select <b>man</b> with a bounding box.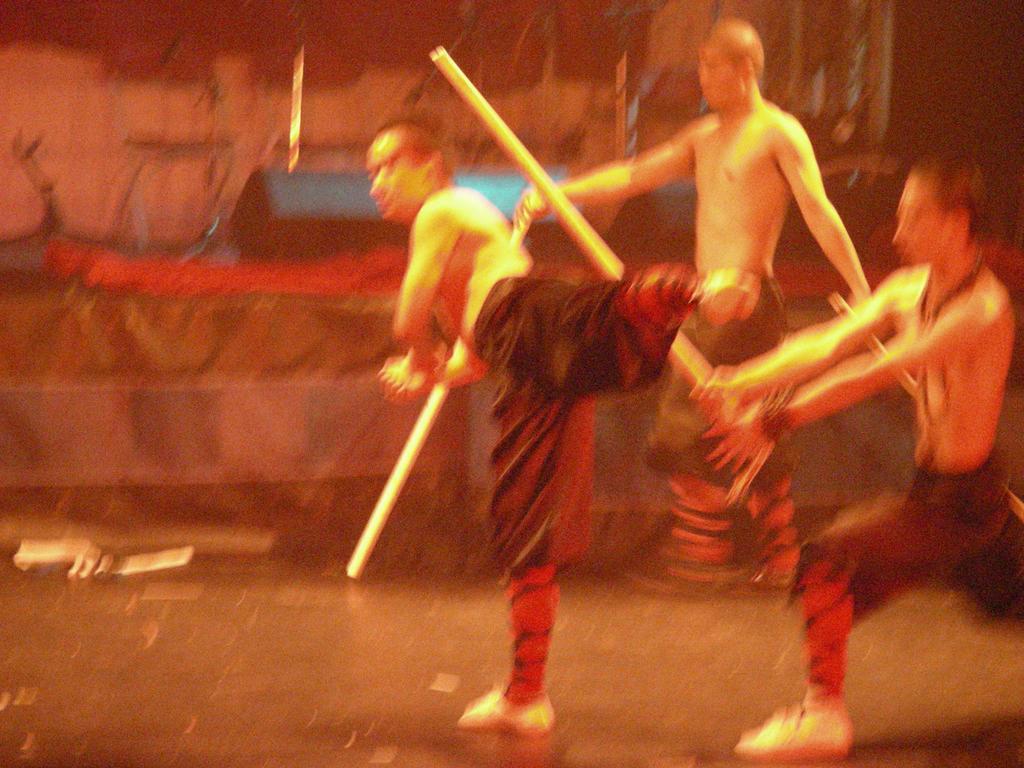
region(687, 156, 1023, 767).
